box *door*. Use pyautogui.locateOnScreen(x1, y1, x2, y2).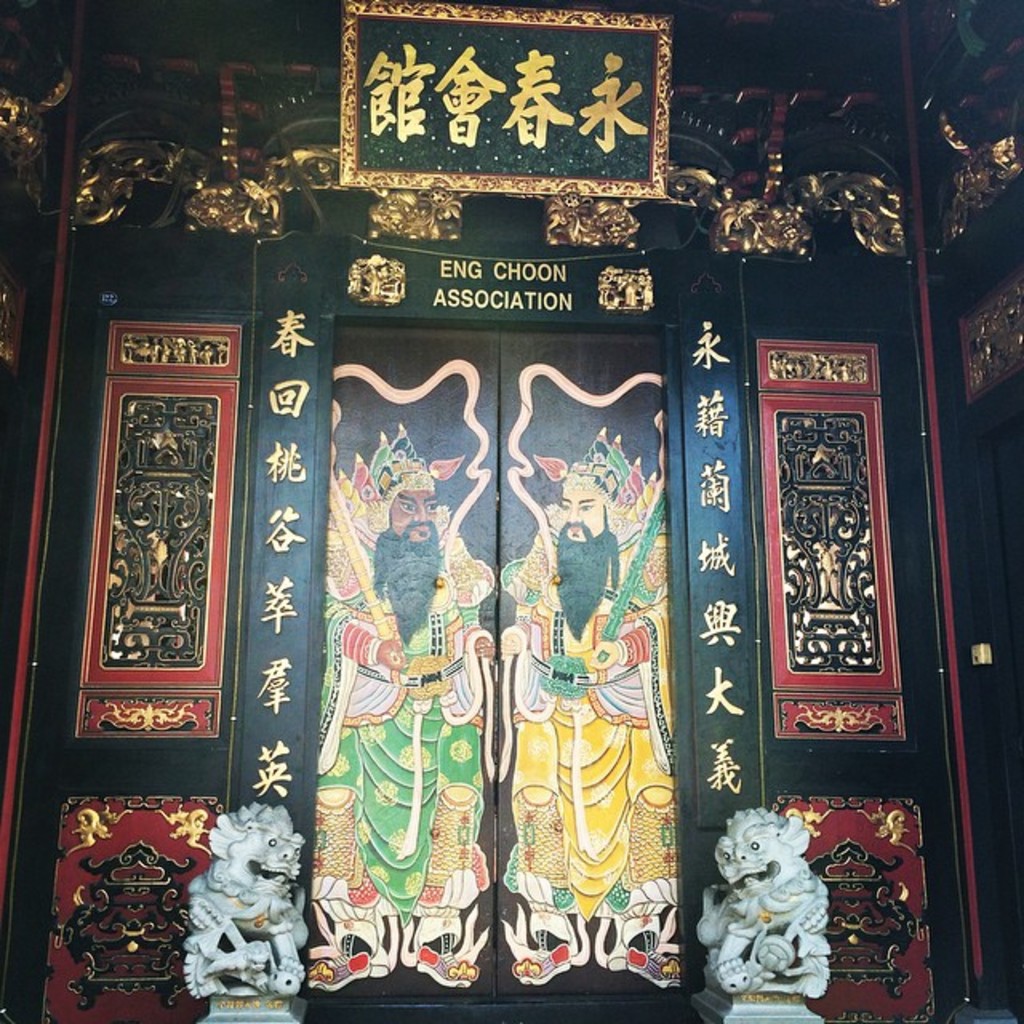
pyautogui.locateOnScreen(294, 266, 717, 971).
